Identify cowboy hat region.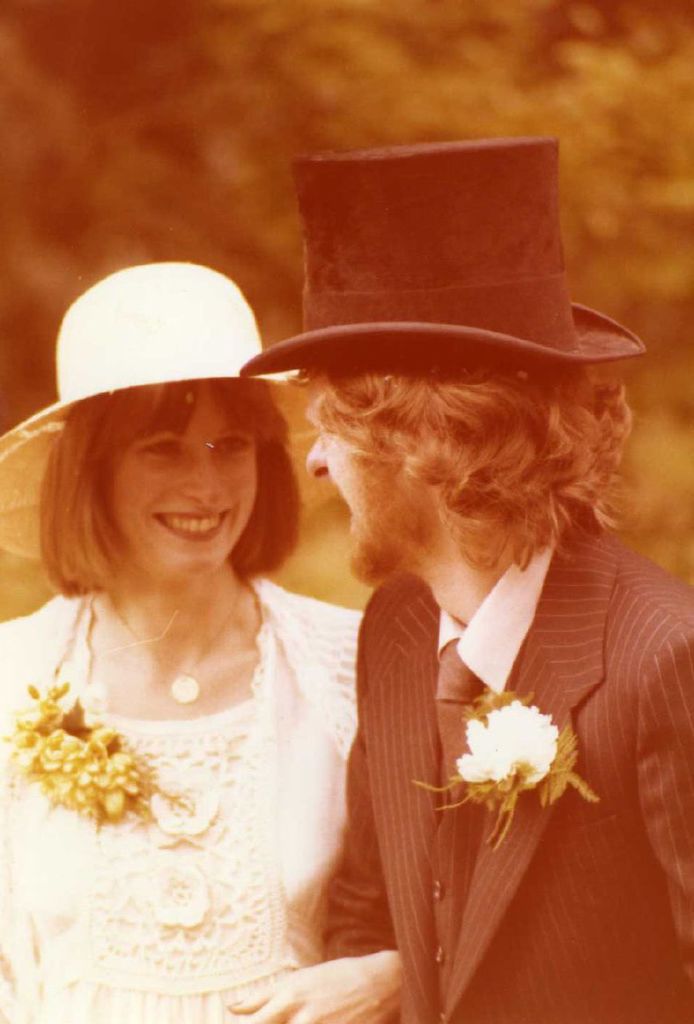
Region: bbox(0, 258, 340, 559).
